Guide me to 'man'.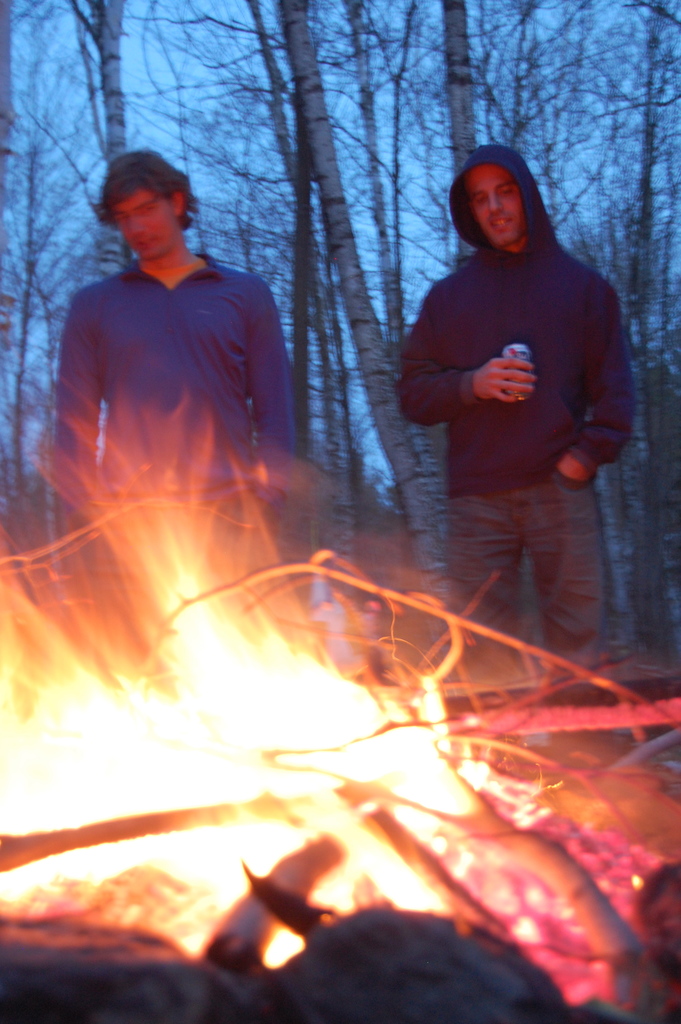
Guidance: BBox(386, 145, 644, 666).
